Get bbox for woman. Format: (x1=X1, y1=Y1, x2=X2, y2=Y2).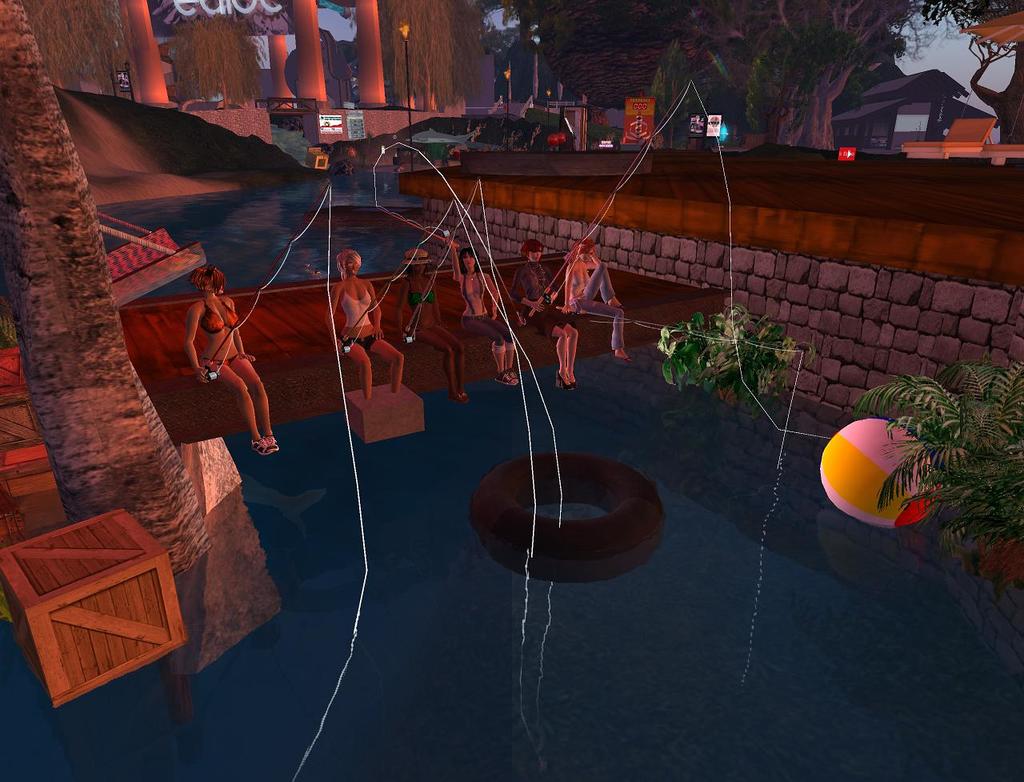
(x1=323, y1=248, x2=400, y2=403).
